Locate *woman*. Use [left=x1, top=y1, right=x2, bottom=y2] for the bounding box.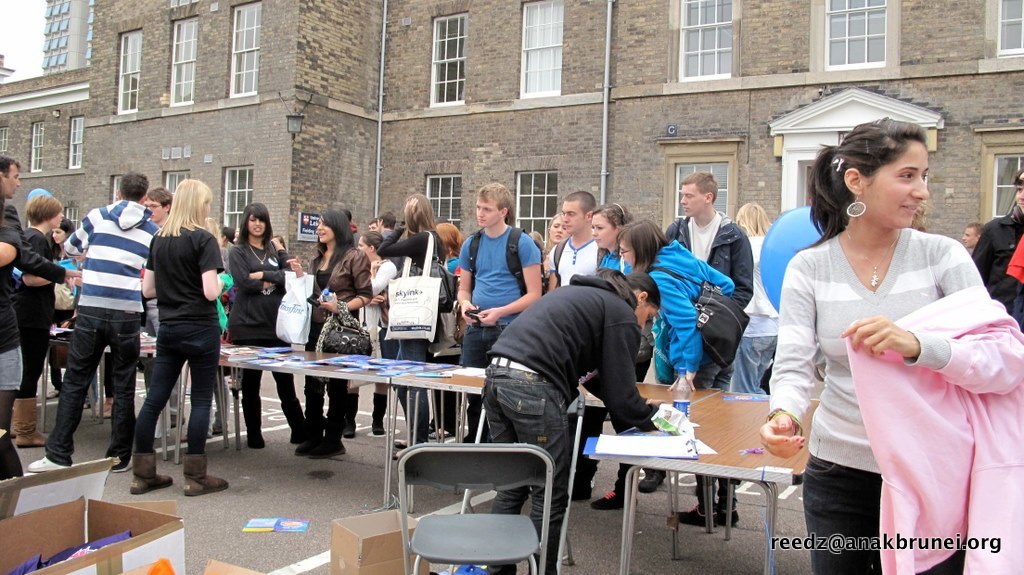
[left=47, top=217, right=80, bottom=262].
